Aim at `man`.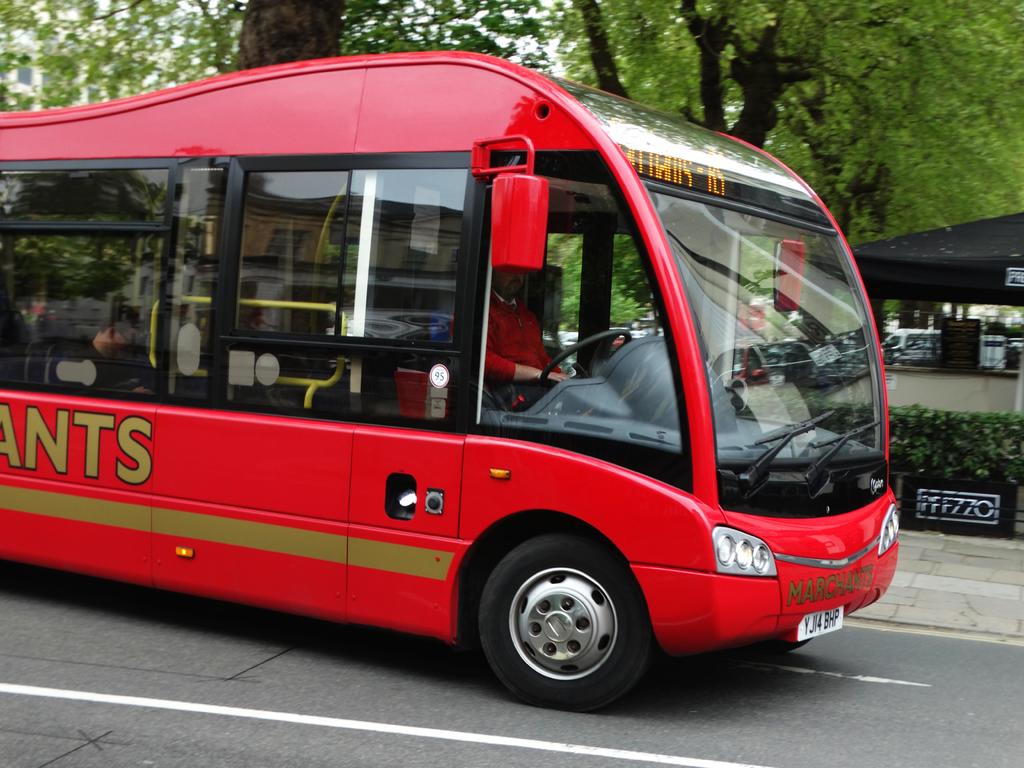
Aimed at [x1=449, y1=253, x2=572, y2=413].
